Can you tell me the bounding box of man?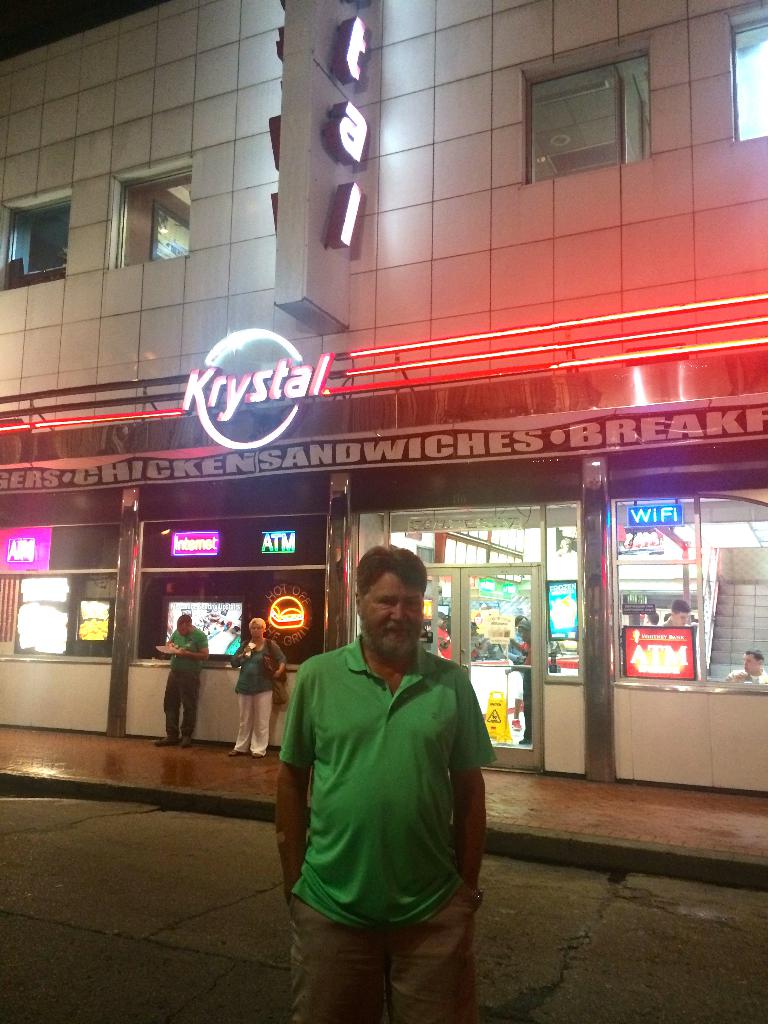
BBox(280, 524, 508, 979).
